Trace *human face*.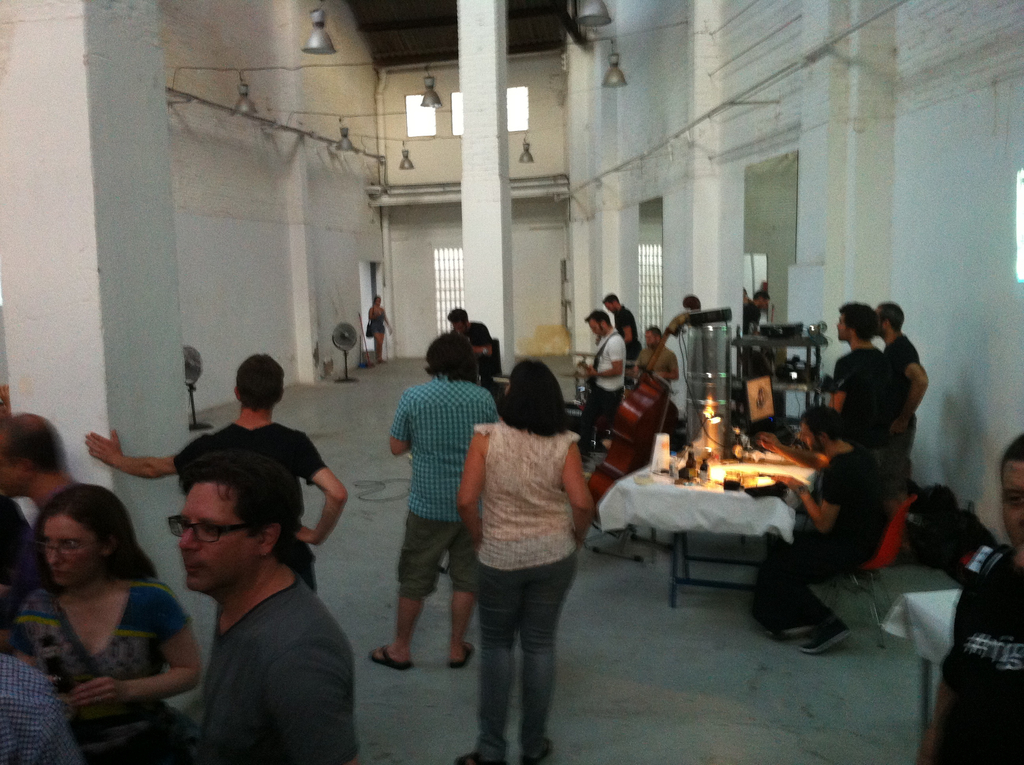
Traced to left=833, top=310, right=846, bottom=344.
